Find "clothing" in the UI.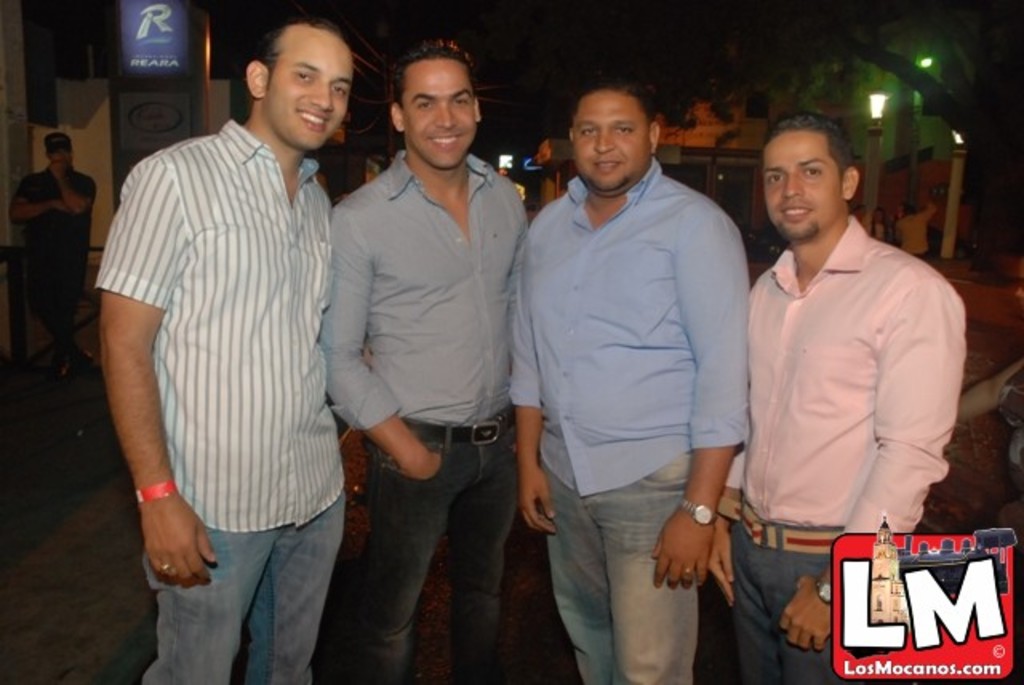
UI element at {"left": 714, "top": 206, "right": 970, "bottom": 683}.
